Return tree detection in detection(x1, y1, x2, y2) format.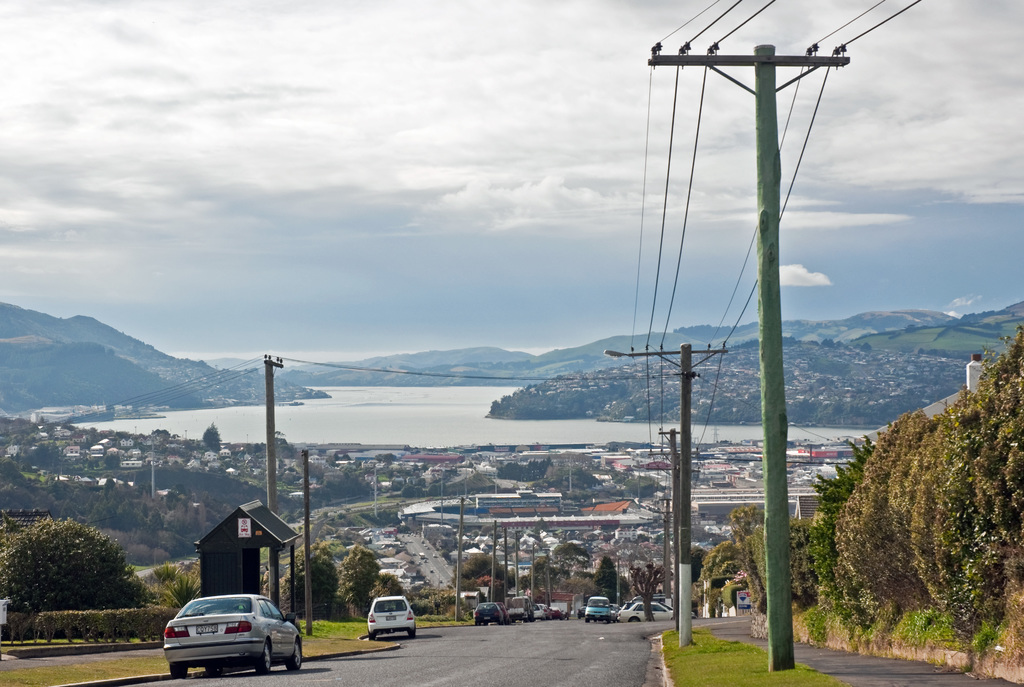
detection(823, 336, 838, 347).
